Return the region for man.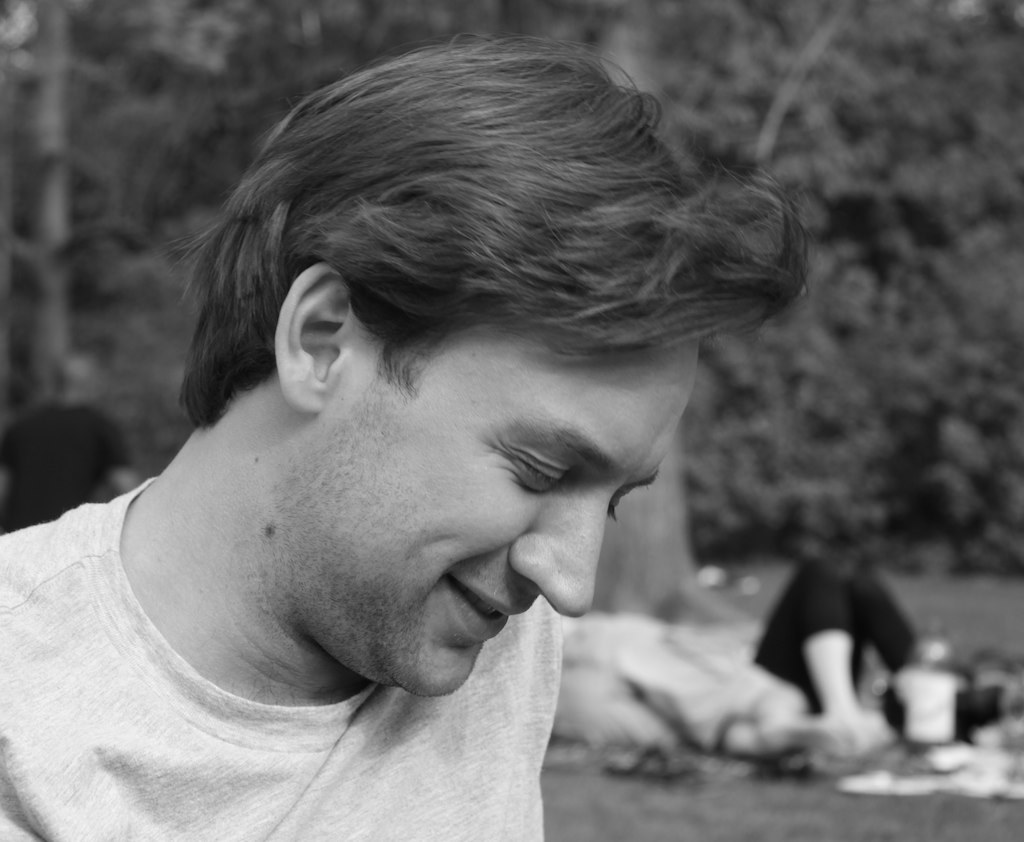
[left=0, top=35, right=814, bottom=841].
